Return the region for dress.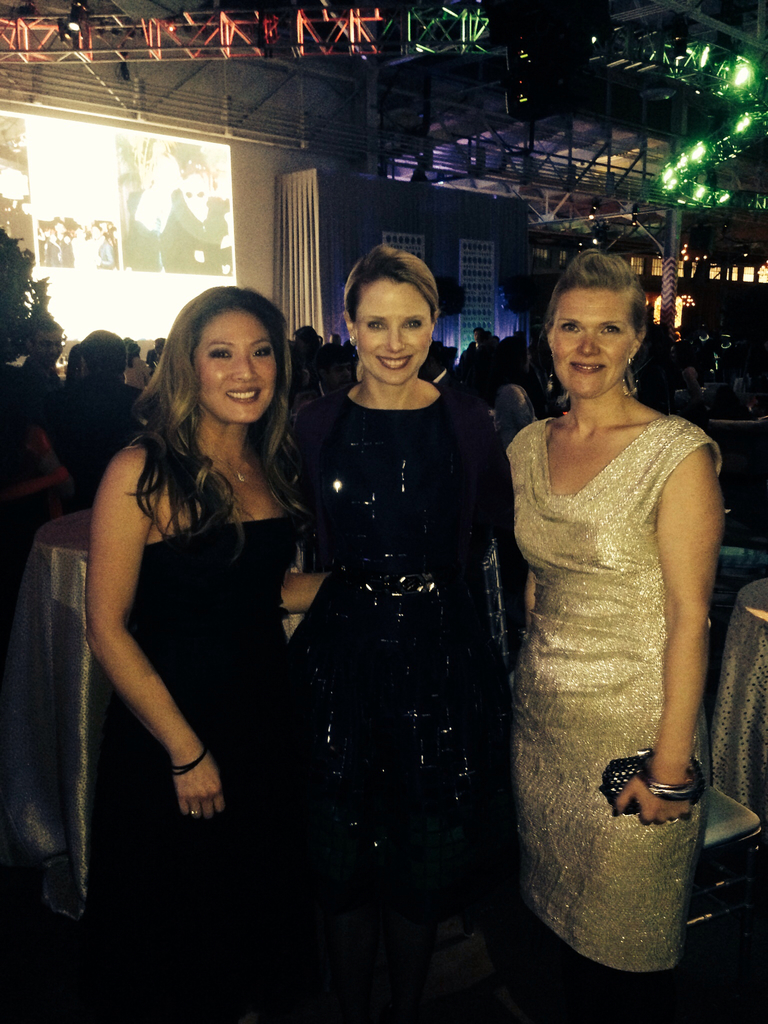
(left=502, top=415, right=723, bottom=972).
